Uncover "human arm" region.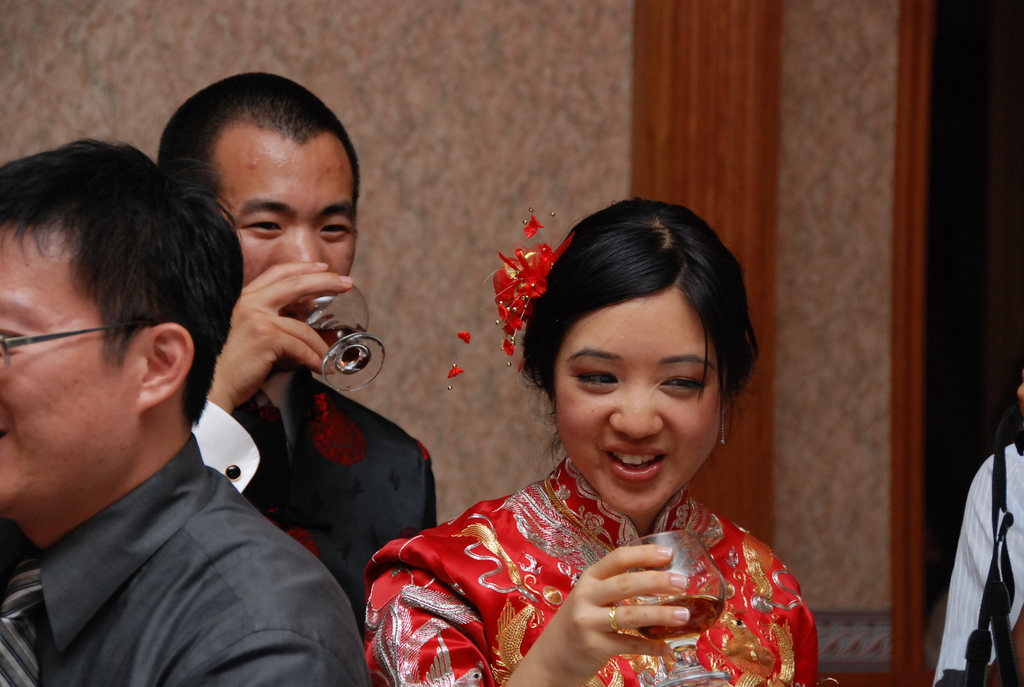
Uncovered: (left=357, top=551, right=691, bottom=686).
